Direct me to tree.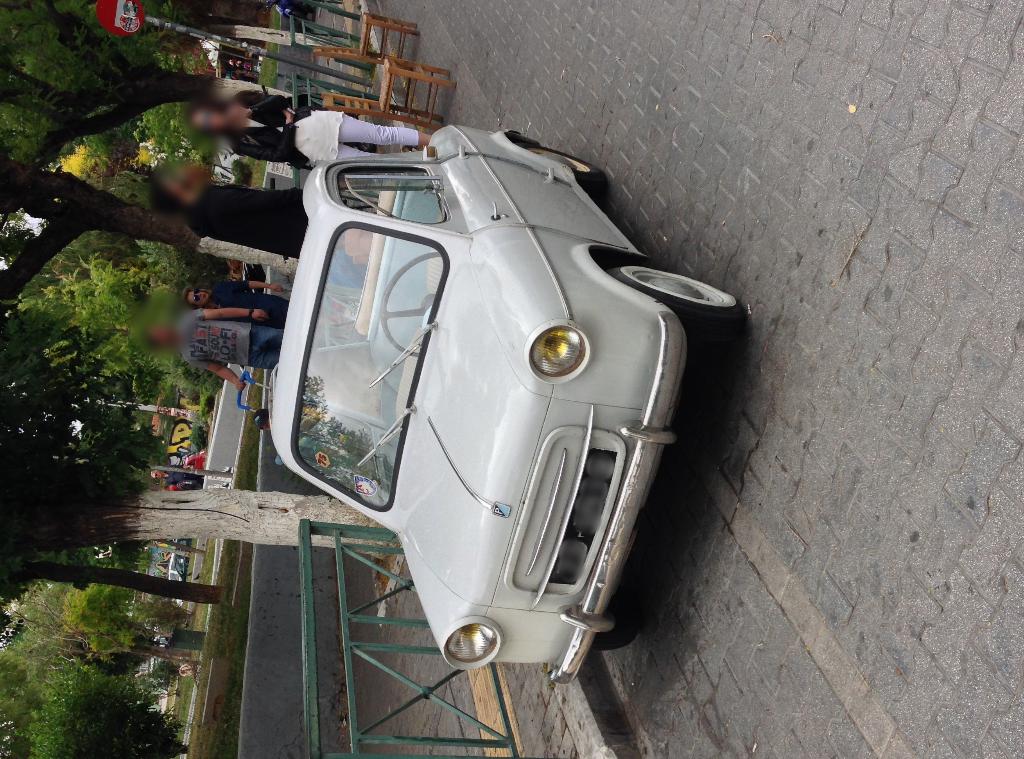
Direction: 6/573/202/702.
